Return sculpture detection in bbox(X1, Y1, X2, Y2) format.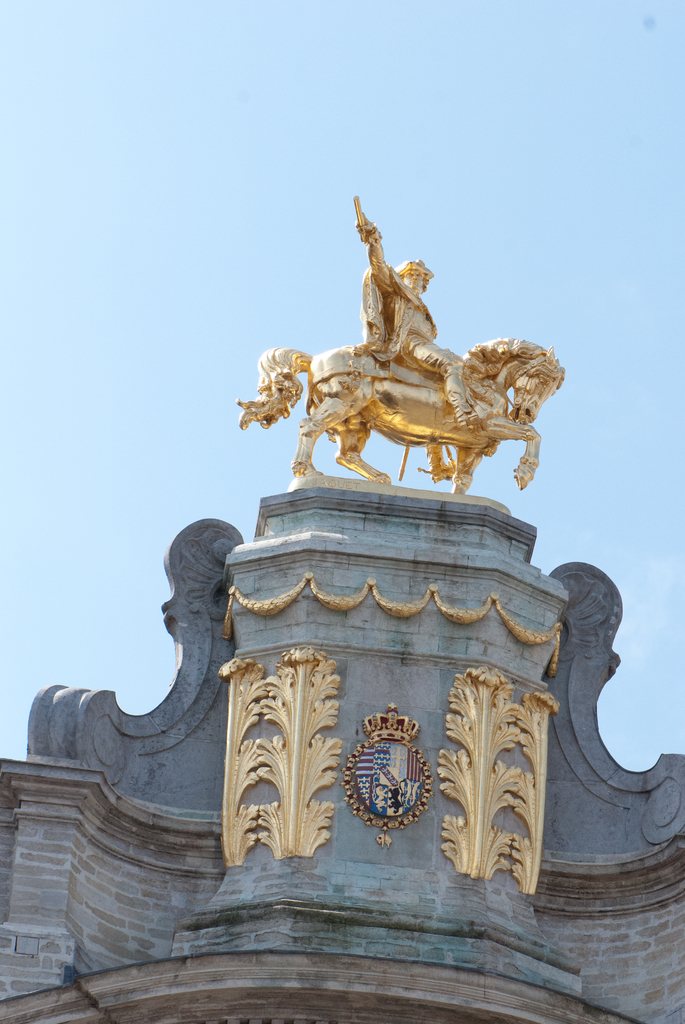
bbox(349, 190, 489, 486).
